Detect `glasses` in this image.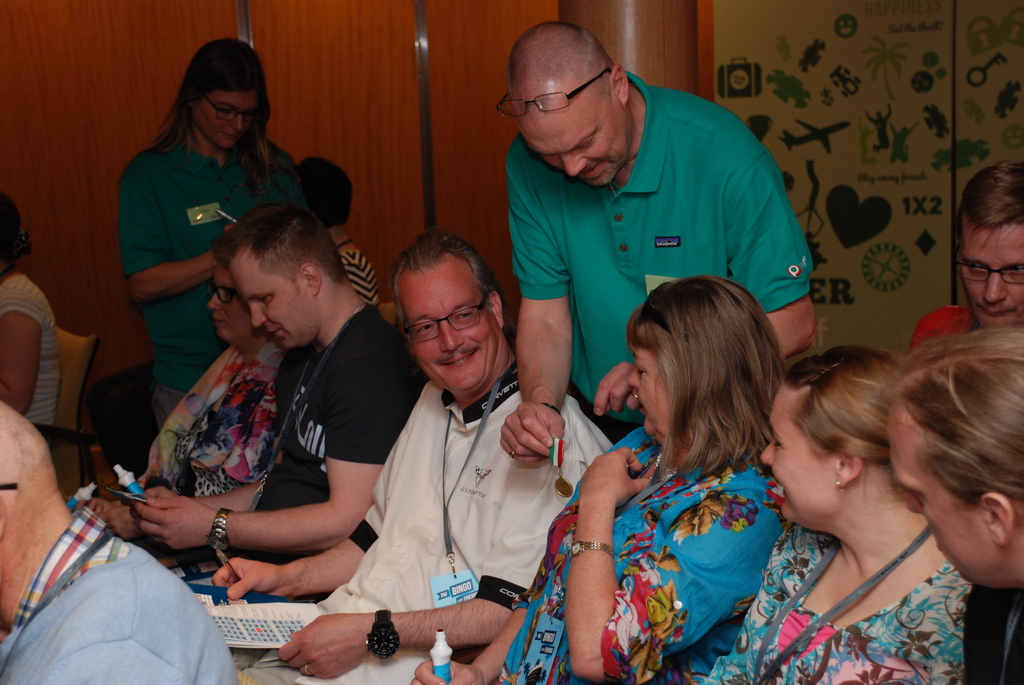
Detection: Rect(208, 279, 243, 305).
